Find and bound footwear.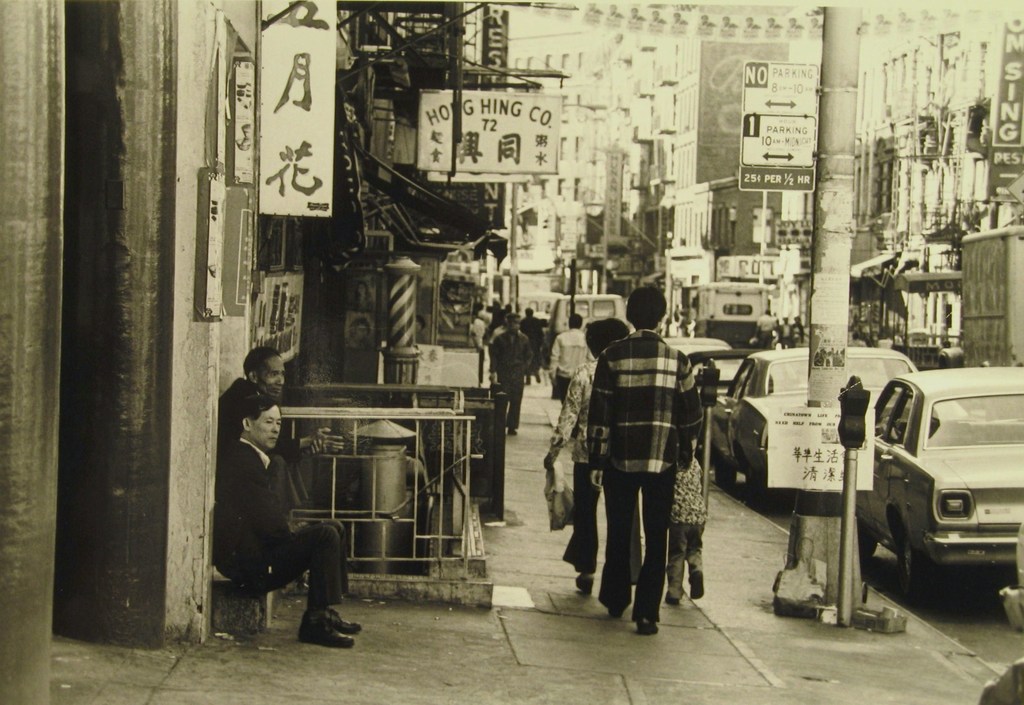
Bound: bbox(691, 565, 715, 594).
